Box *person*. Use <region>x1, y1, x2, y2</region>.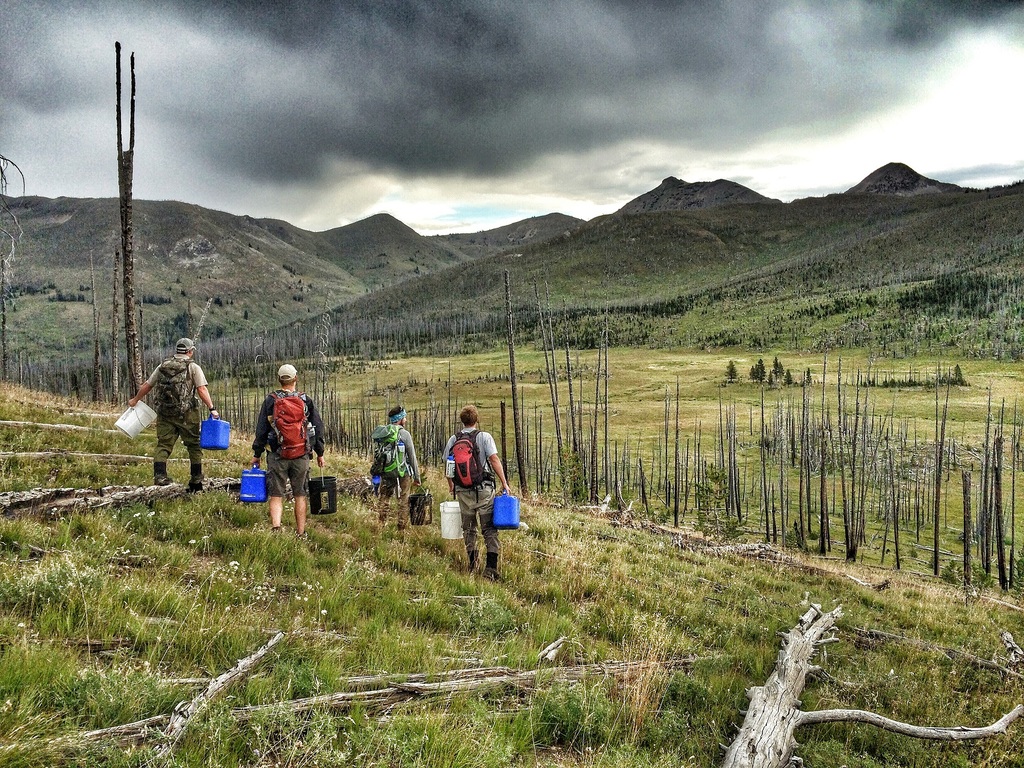
<region>440, 410, 507, 573</region>.
